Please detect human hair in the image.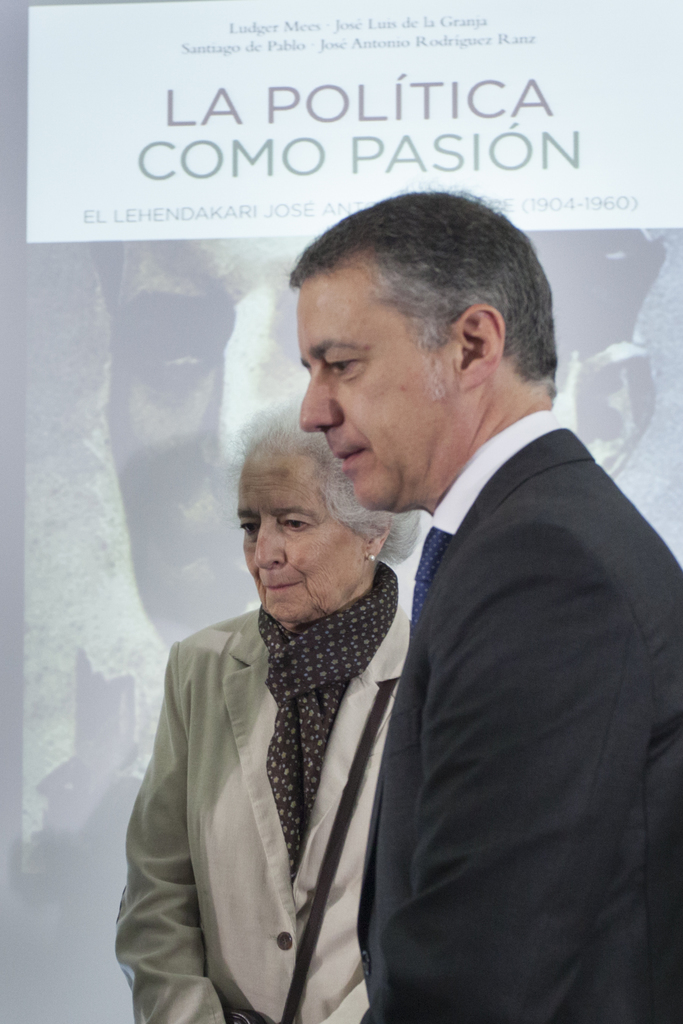
rect(219, 403, 424, 566).
